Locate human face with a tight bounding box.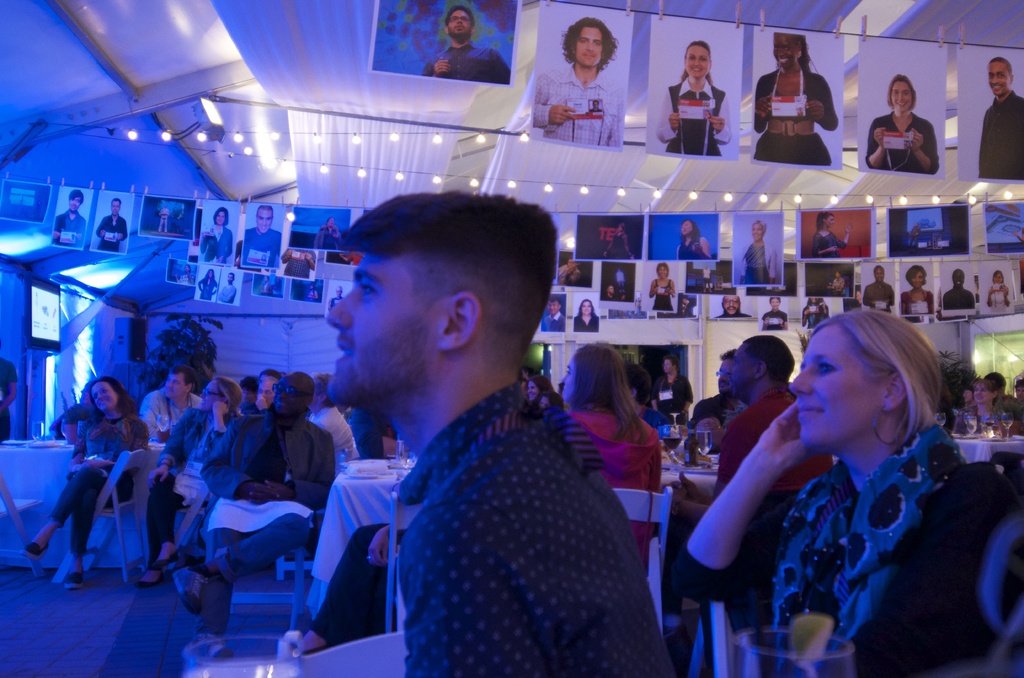
select_region(686, 44, 711, 80).
